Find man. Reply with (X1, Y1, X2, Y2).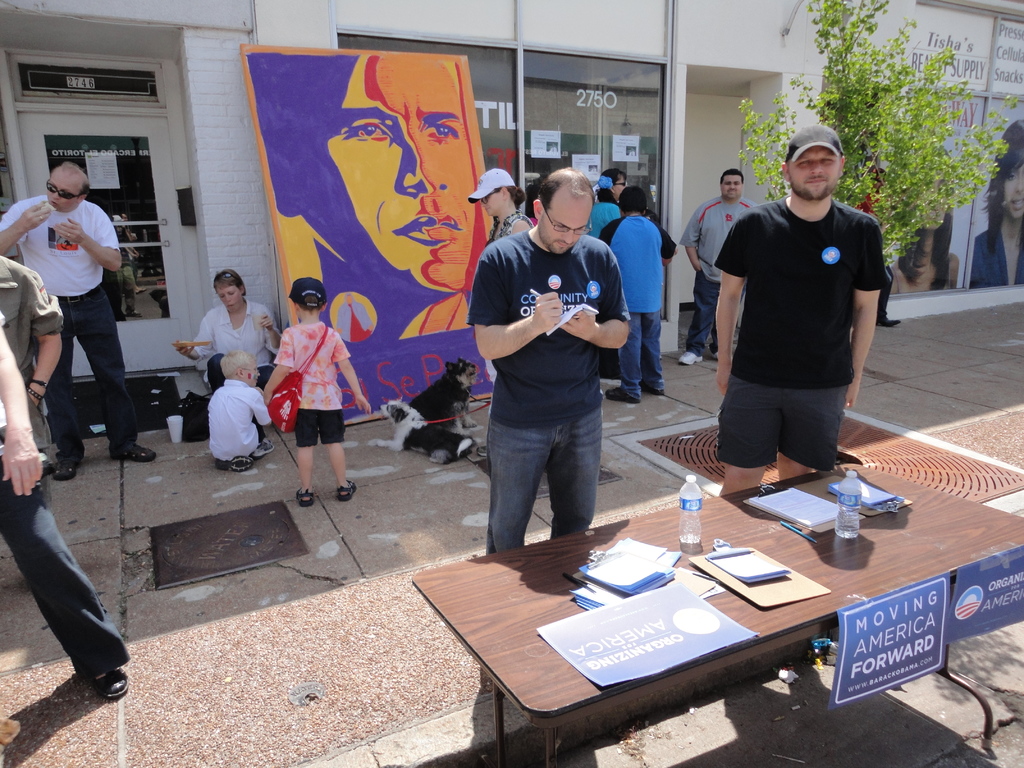
(605, 183, 682, 419).
